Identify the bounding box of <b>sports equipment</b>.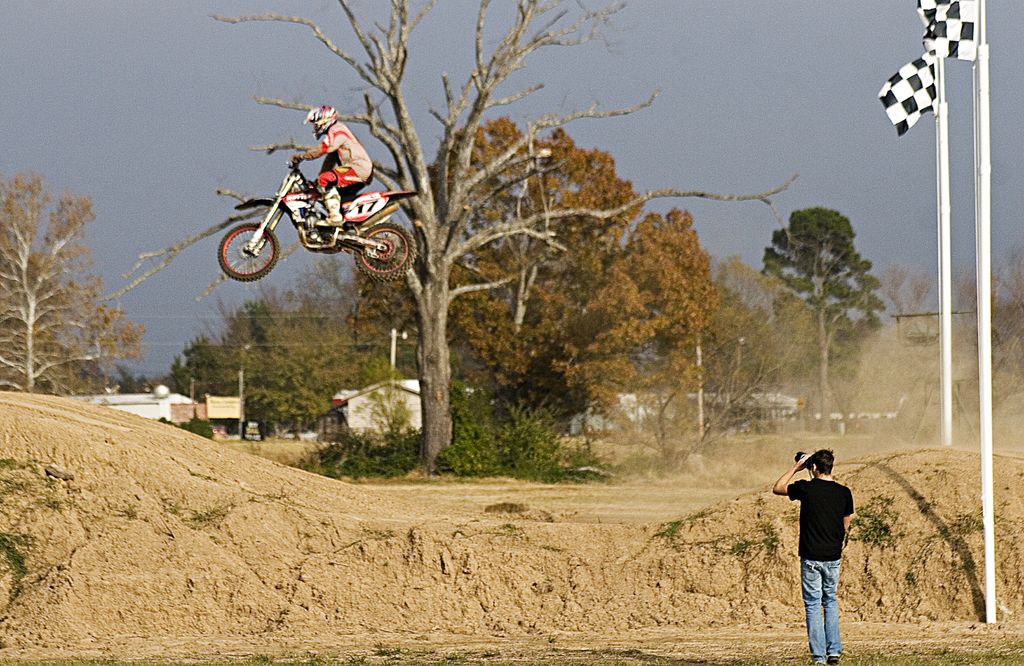
[x1=301, y1=102, x2=342, y2=142].
